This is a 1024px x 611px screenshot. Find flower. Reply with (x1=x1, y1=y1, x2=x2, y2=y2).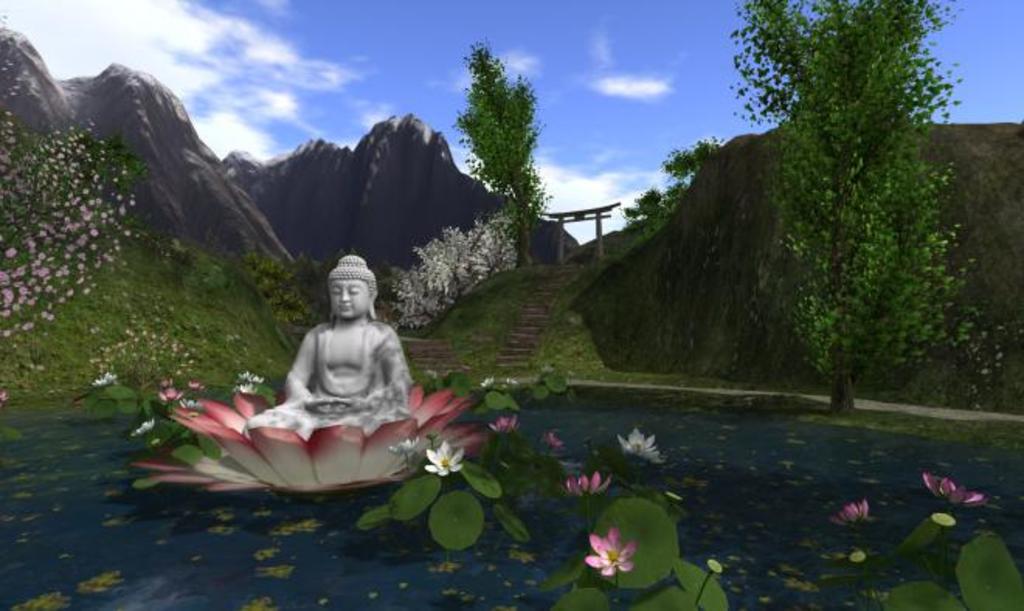
(x1=616, y1=433, x2=662, y2=467).
